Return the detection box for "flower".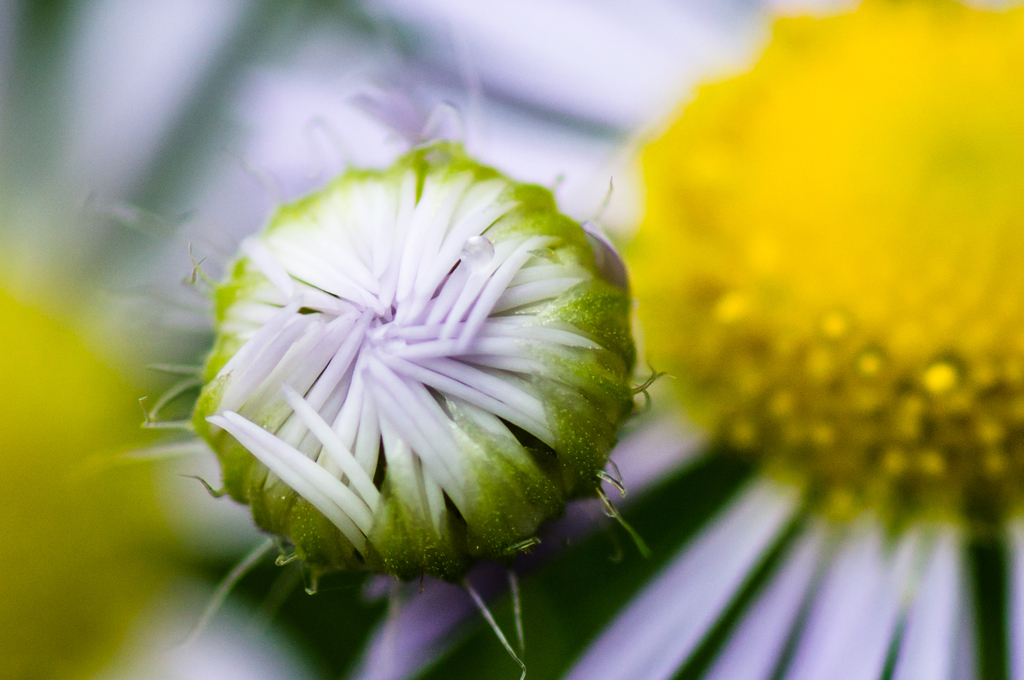
region(0, 0, 432, 679).
